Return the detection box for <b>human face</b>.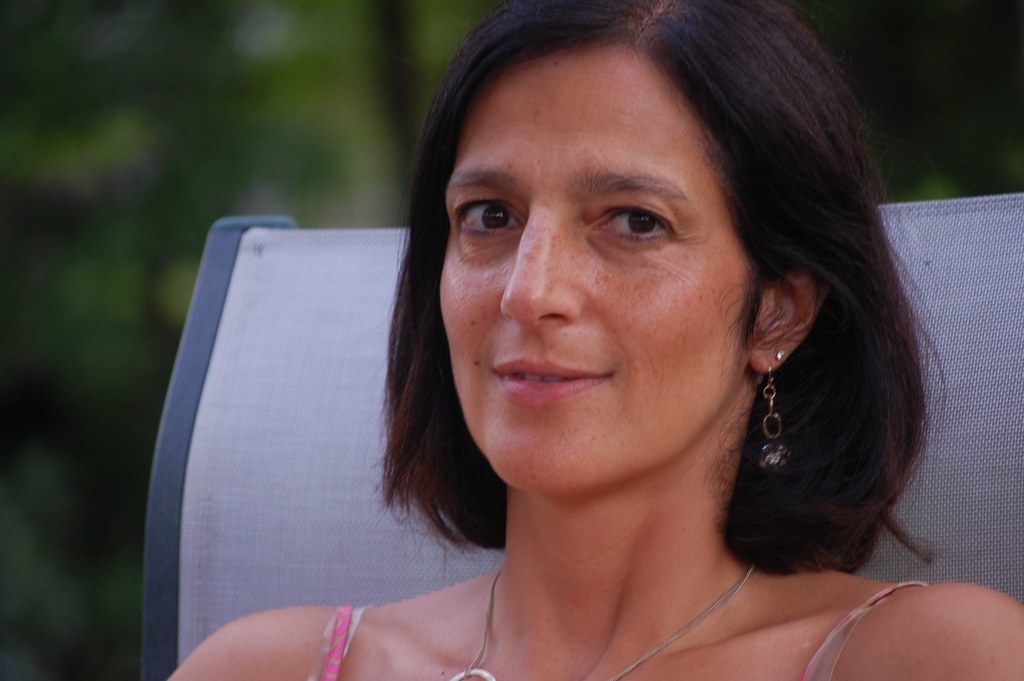
box=[429, 38, 788, 496].
